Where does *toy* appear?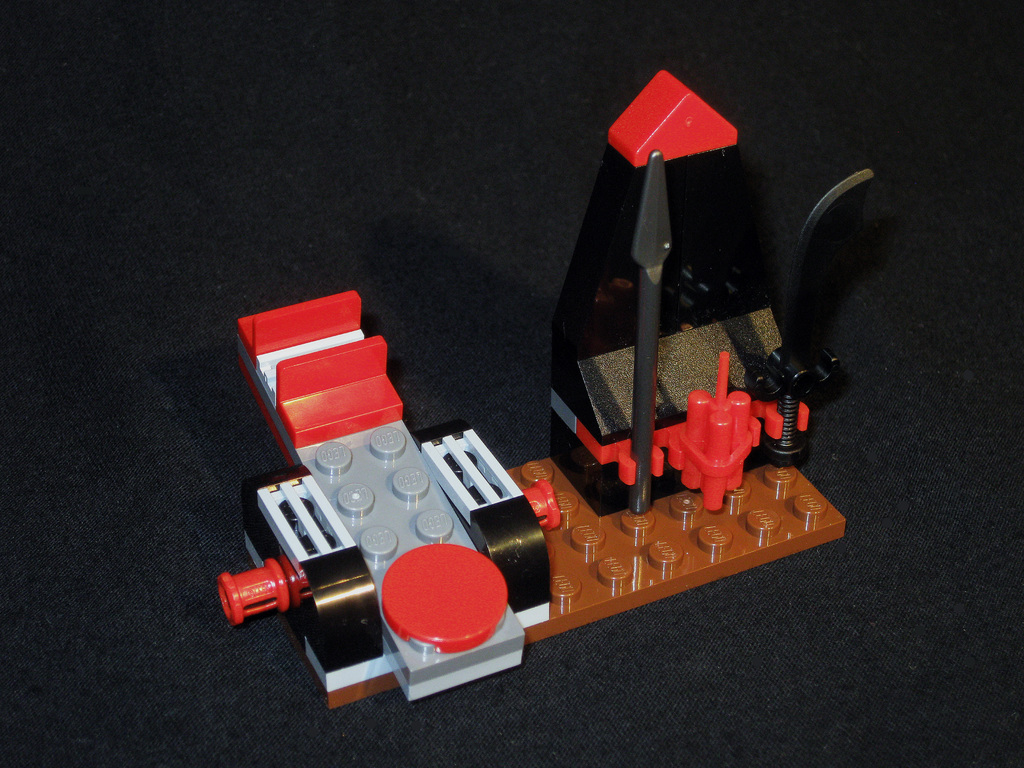
Appears at detection(229, 287, 532, 696).
